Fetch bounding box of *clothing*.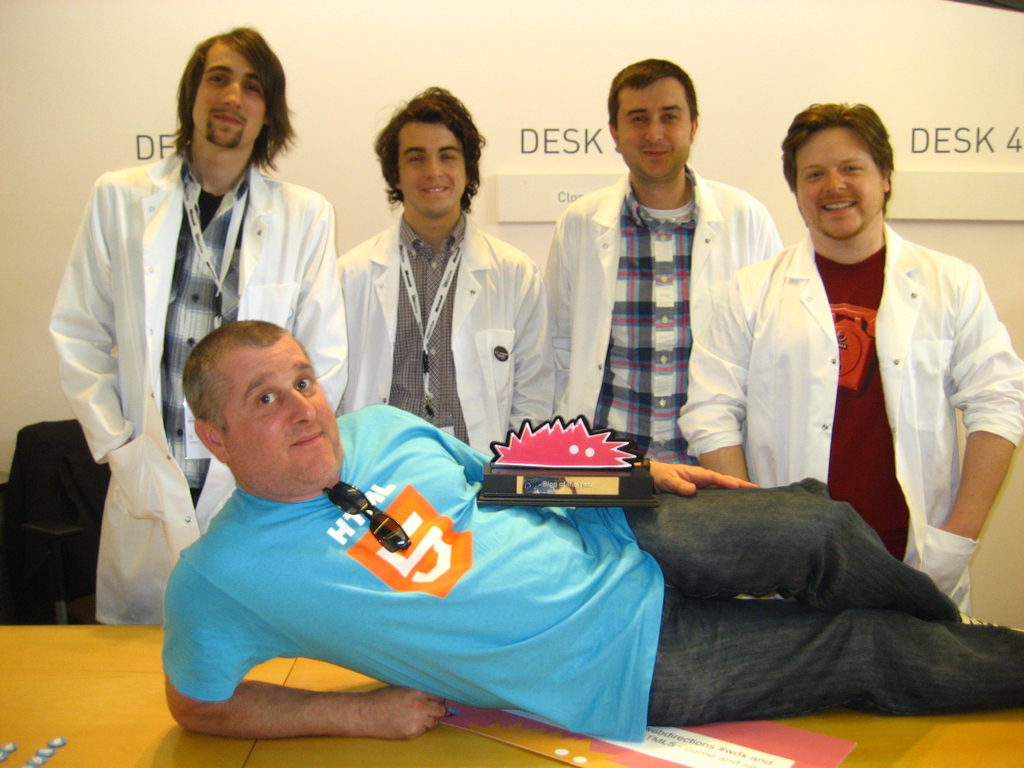
Bbox: select_region(675, 225, 1023, 619).
